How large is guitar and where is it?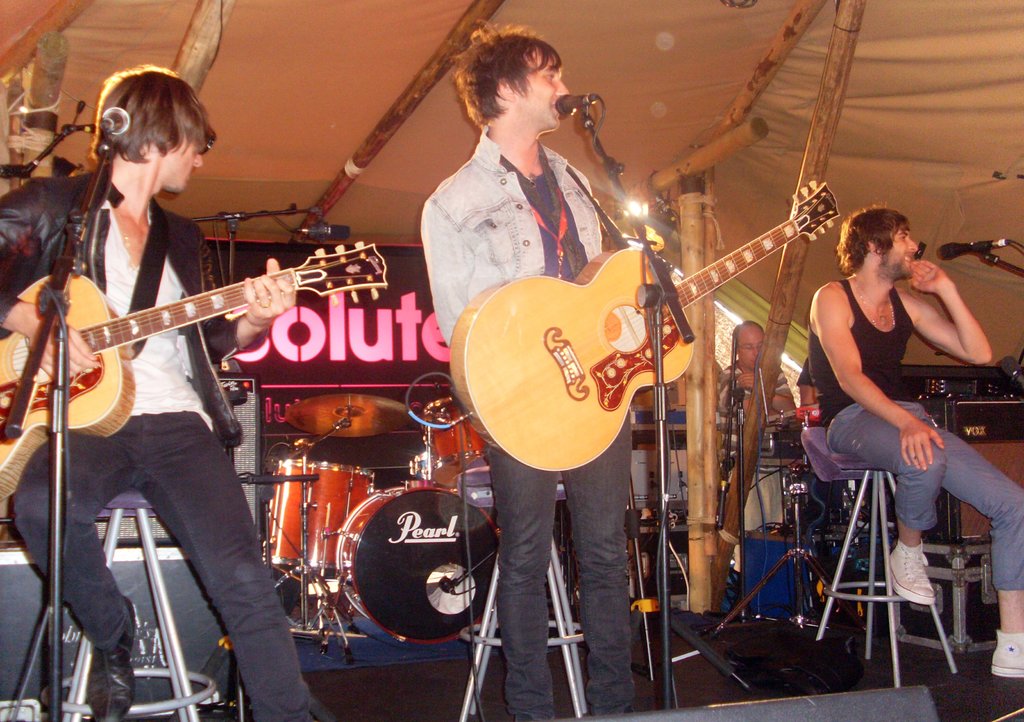
Bounding box: [452, 184, 848, 480].
